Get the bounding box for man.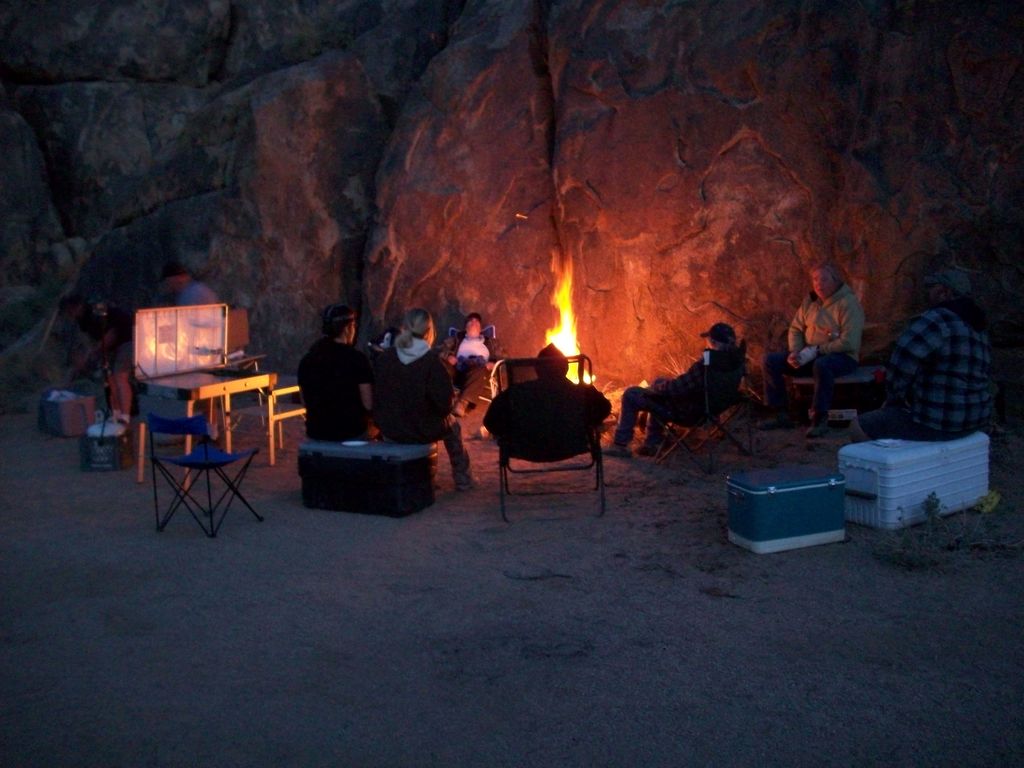
bbox(372, 305, 479, 493).
